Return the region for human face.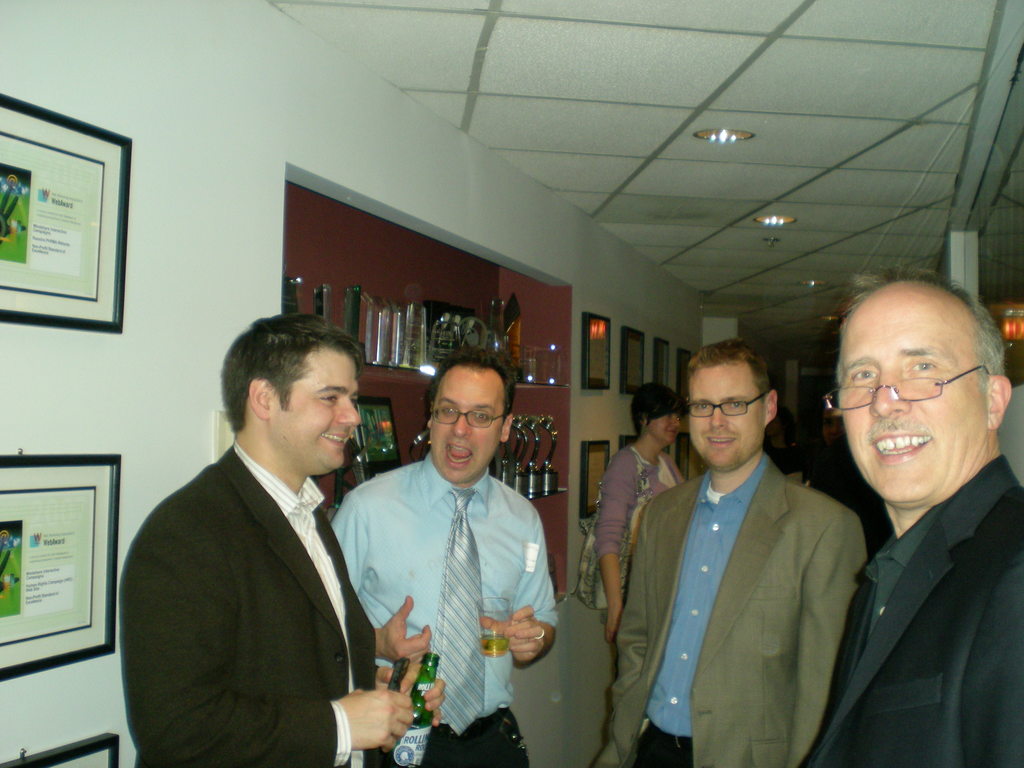
[left=836, top=303, right=990, bottom=500].
